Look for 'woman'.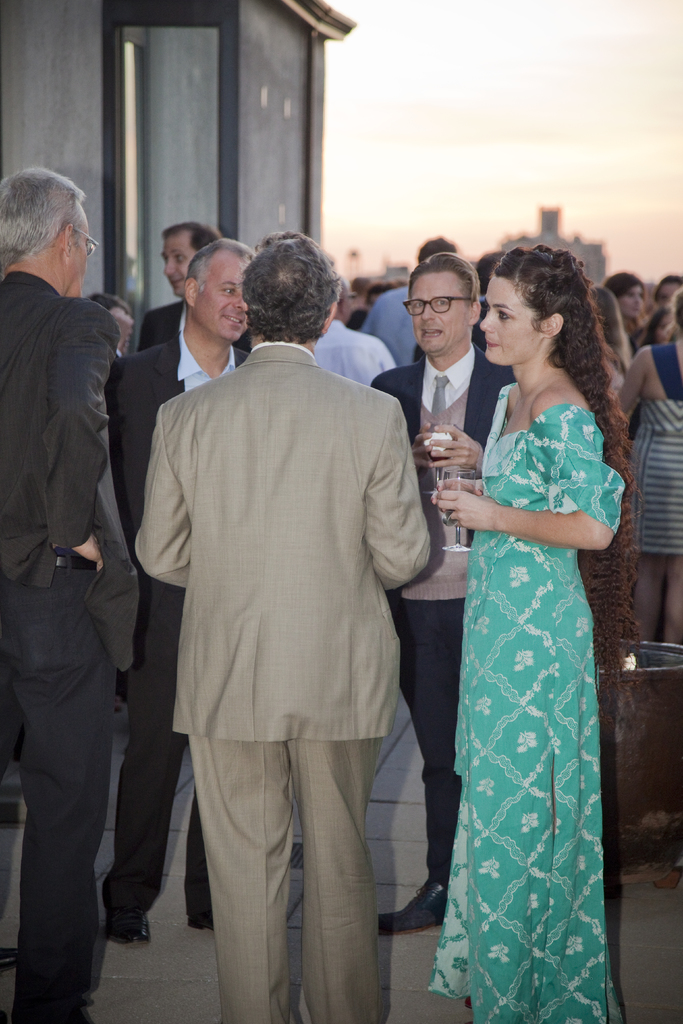
Found: [x1=592, y1=282, x2=630, y2=386].
